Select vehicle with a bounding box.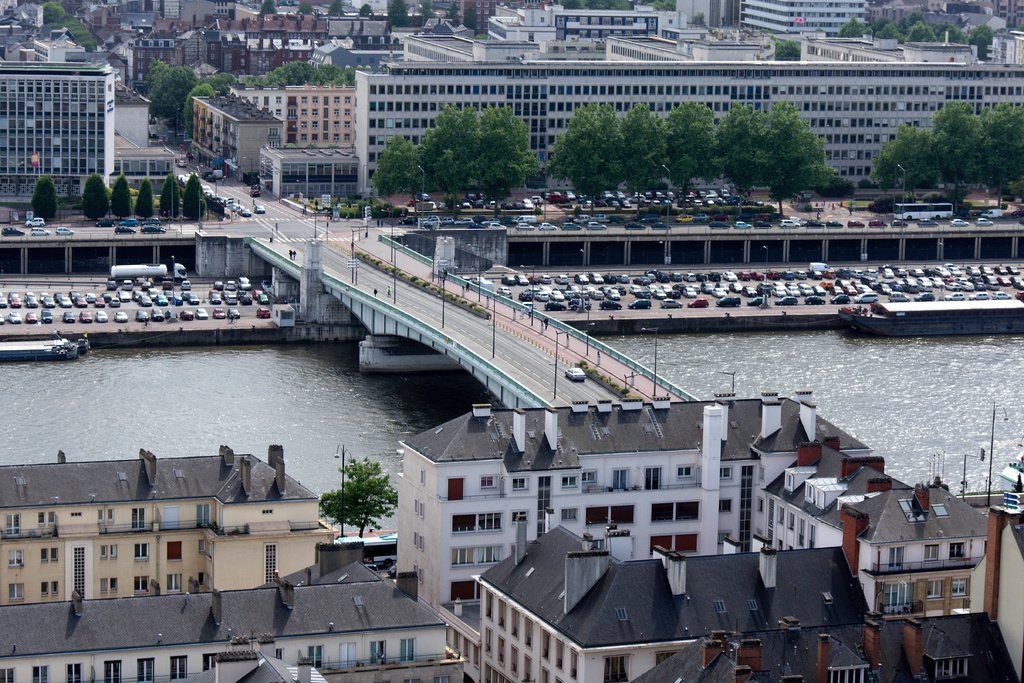
[left=95, top=309, right=108, bottom=324].
